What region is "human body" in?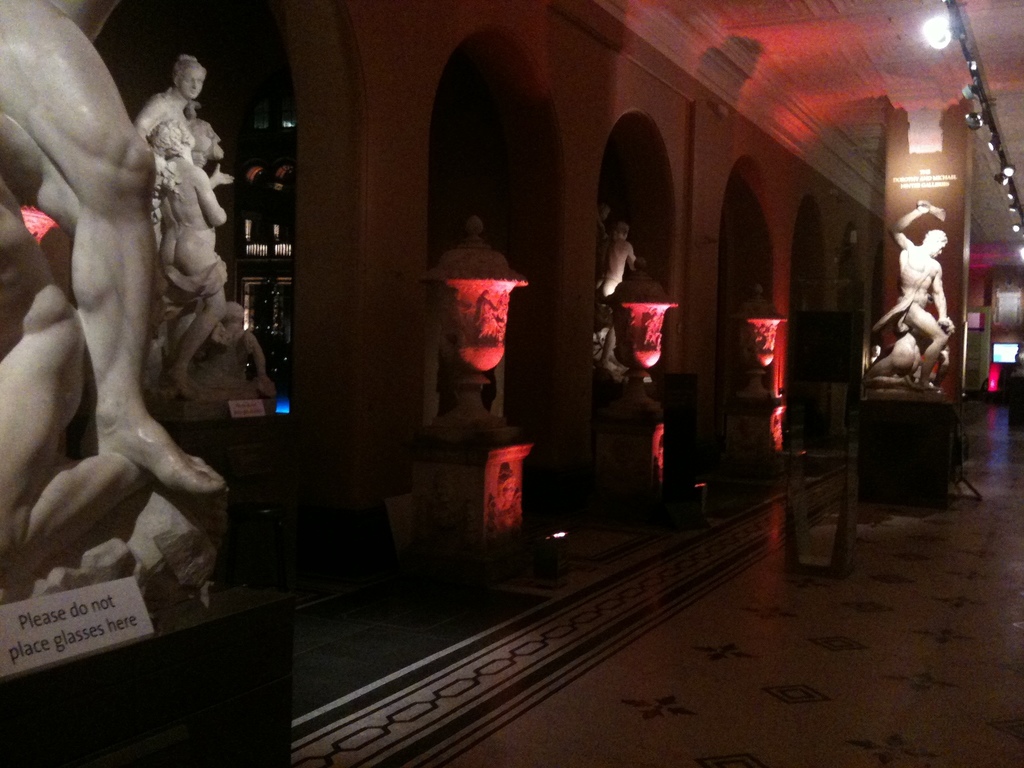
{"x1": 127, "y1": 44, "x2": 211, "y2": 195}.
